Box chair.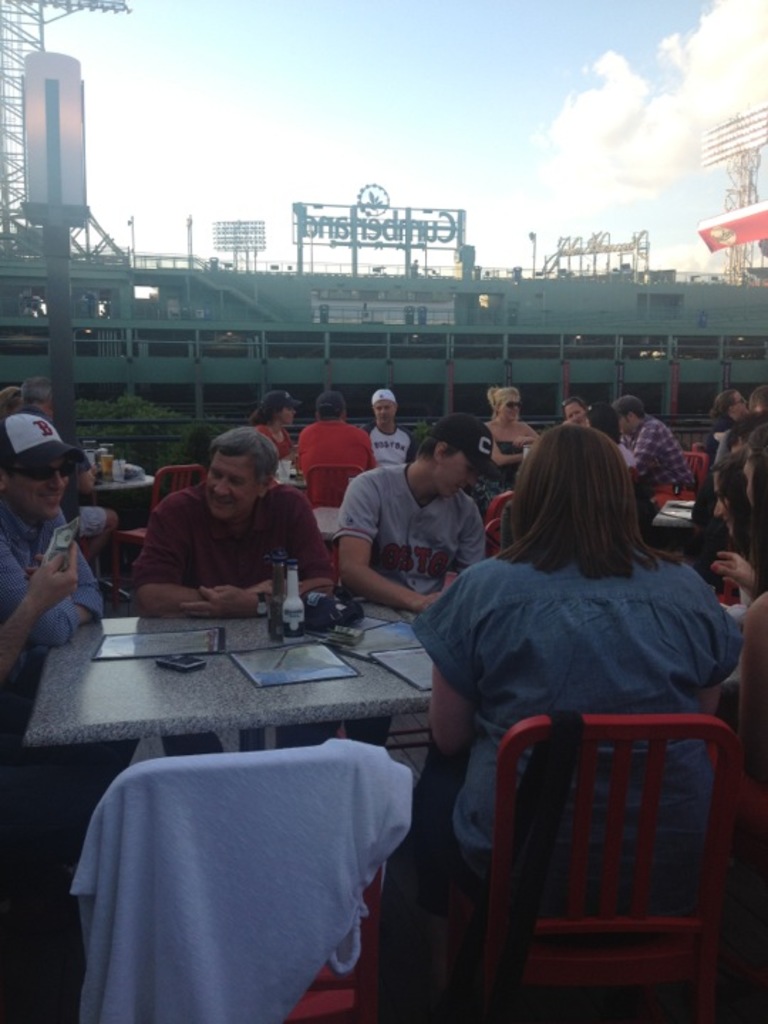
box=[303, 471, 373, 594].
